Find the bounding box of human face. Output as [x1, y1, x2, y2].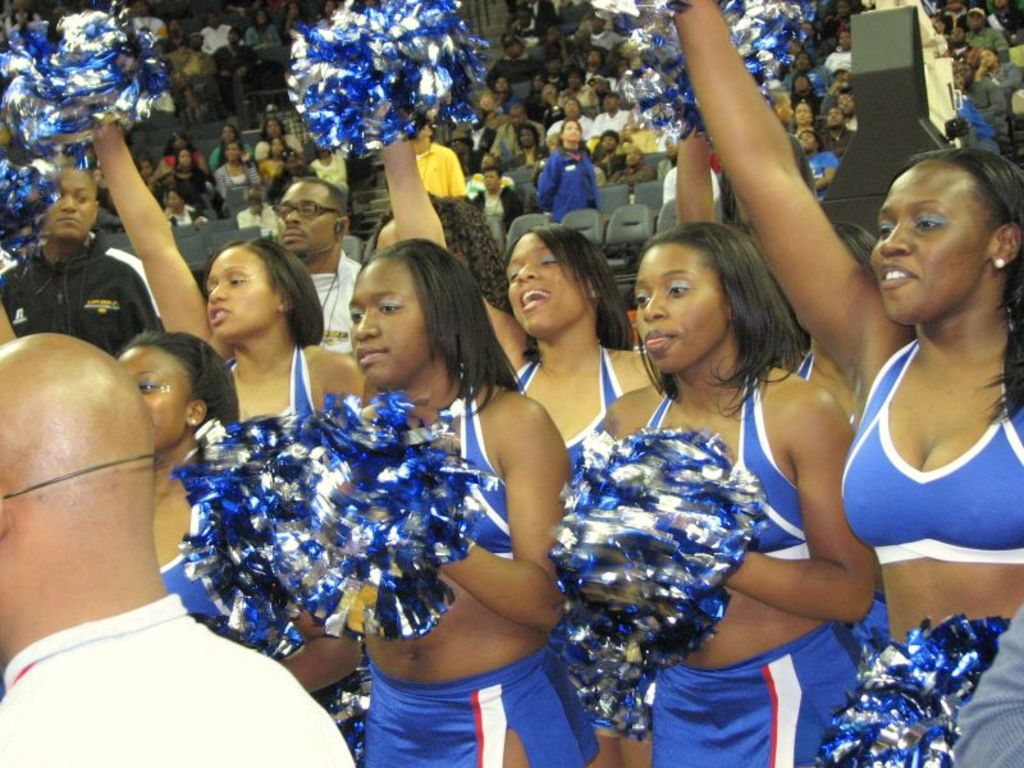
[865, 157, 989, 329].
